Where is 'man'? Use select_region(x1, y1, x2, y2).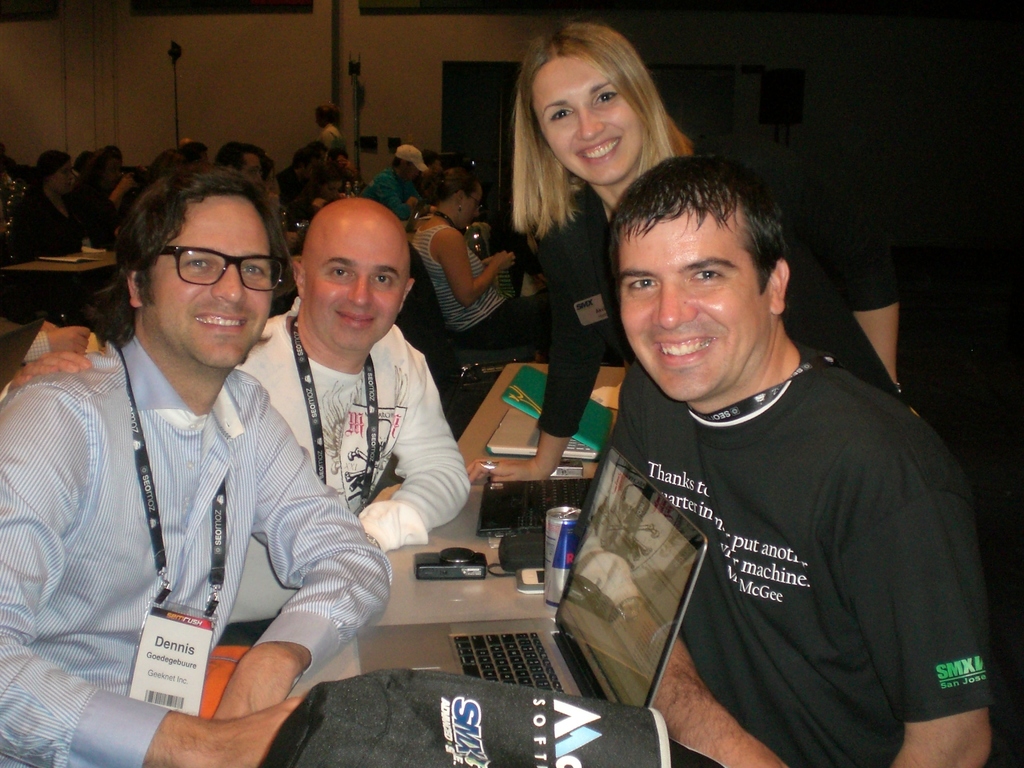
select_region(358, 146, 436, 214).
